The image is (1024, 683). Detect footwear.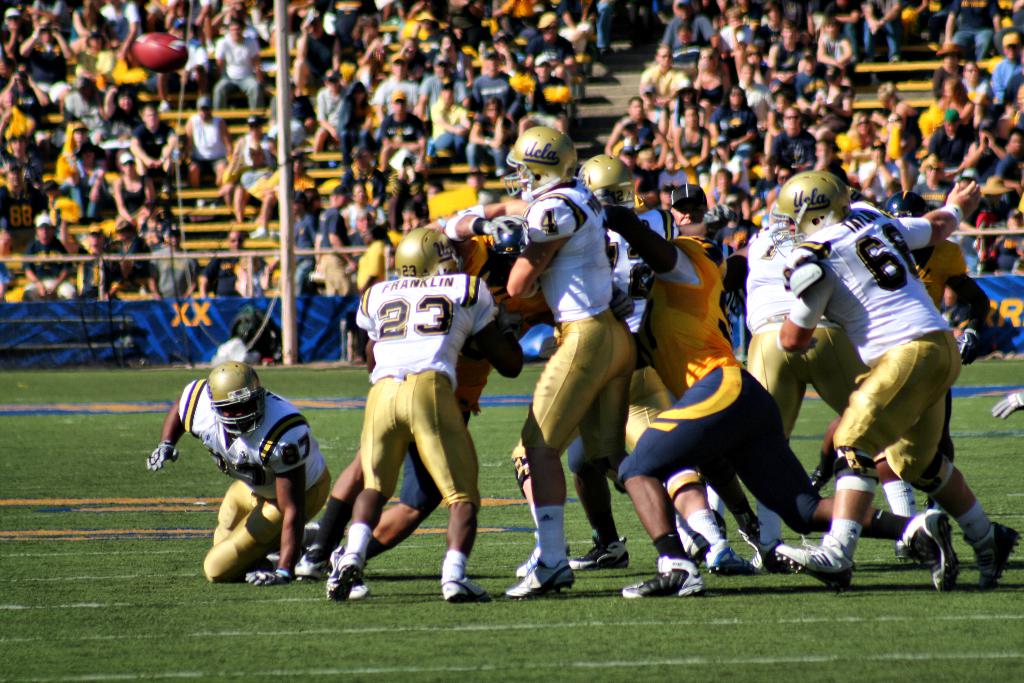
Detection: x1=295 y1=543 x2=331 y2=580.
